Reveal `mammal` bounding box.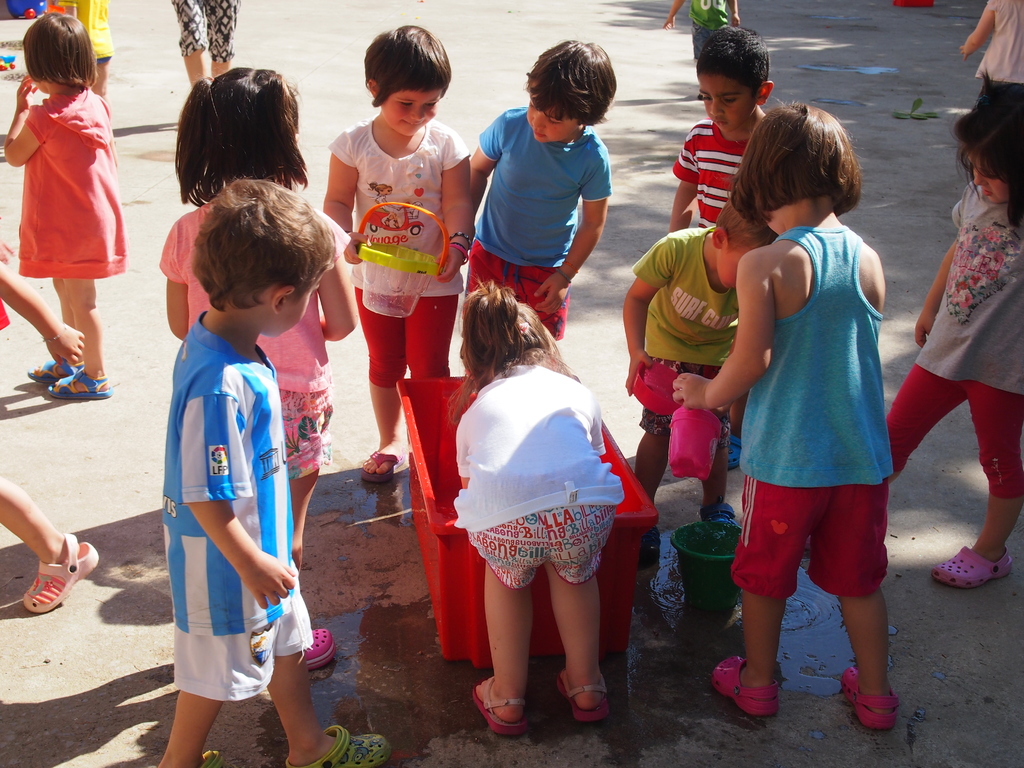
Revealed: left=890, top=69, right=1023, bottom=591.
